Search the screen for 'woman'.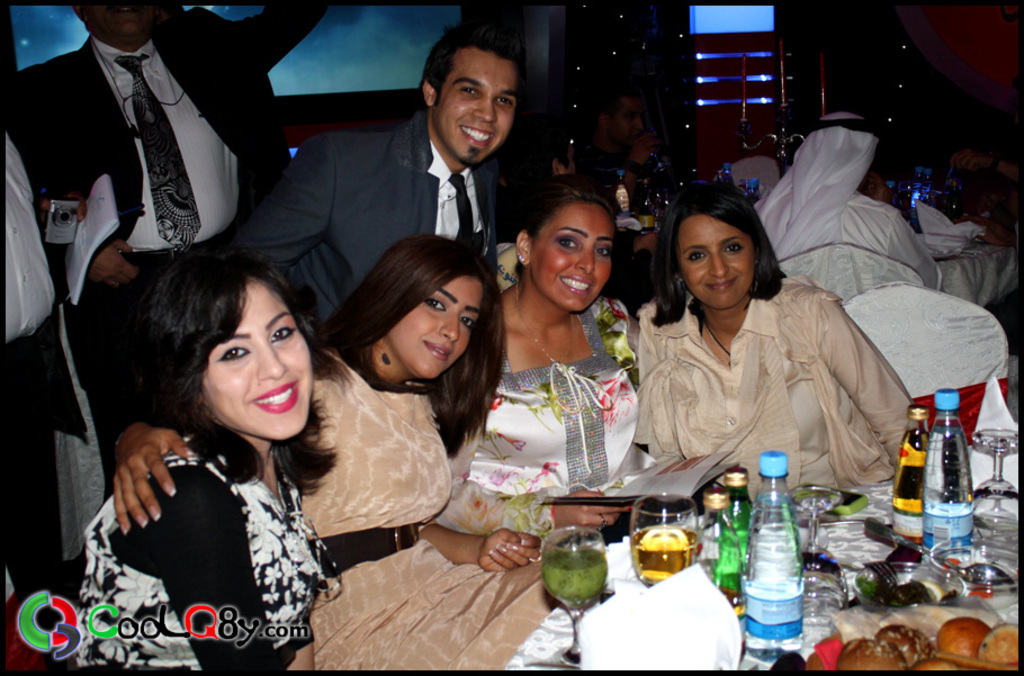
Found at [x1=438, y1=178, x2=648, y2=535].
